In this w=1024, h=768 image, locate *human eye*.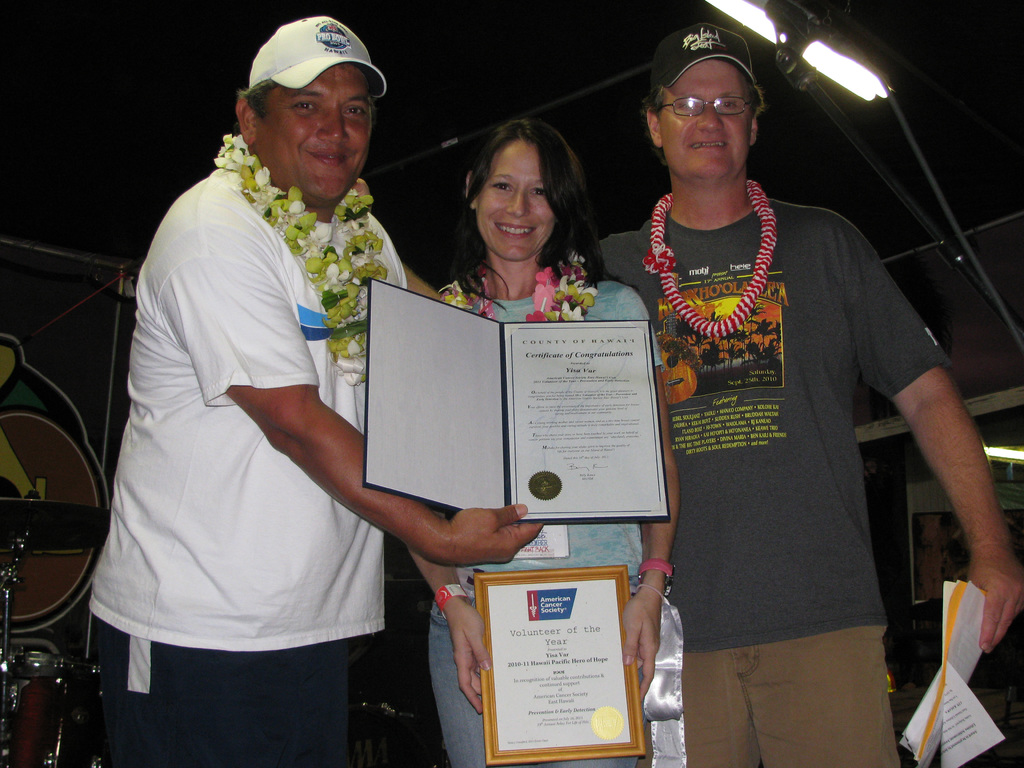
Bounding box: x1=529 y1=186 x2=550 y2=201.
